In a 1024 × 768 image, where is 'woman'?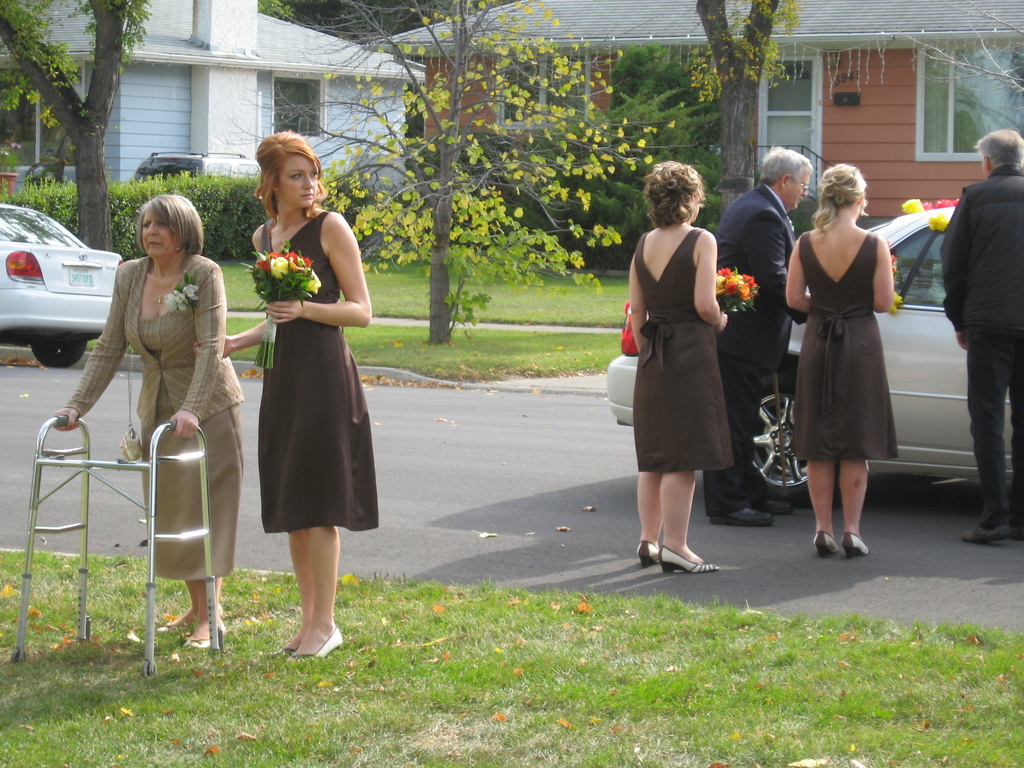
(784, 162, 891, 559).
